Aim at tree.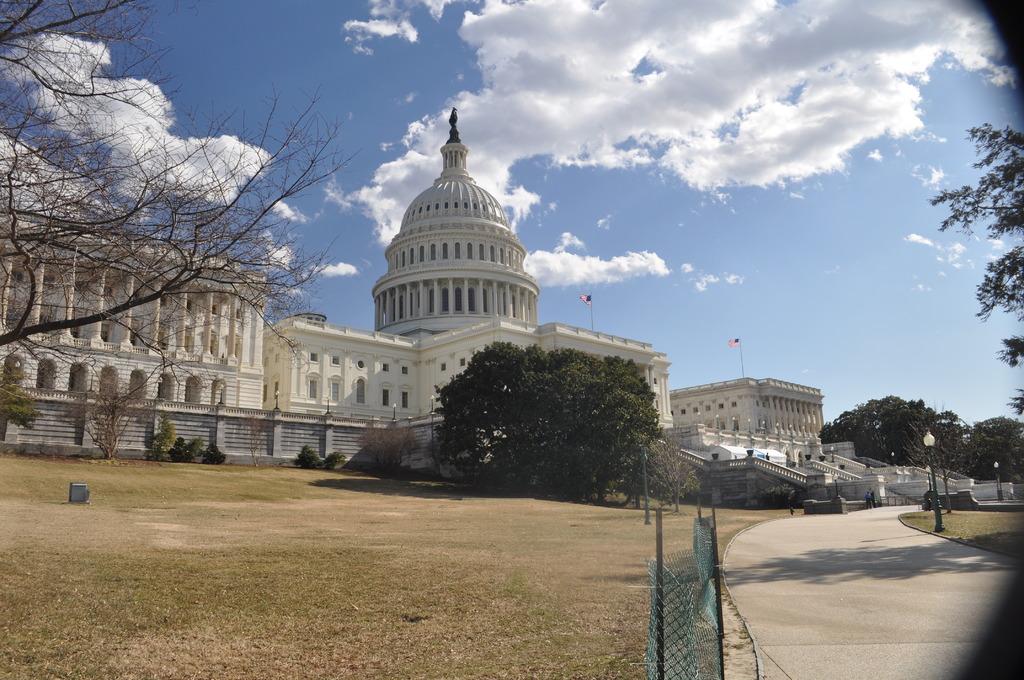
Aimed at locate(435, 344, 703, 505).
